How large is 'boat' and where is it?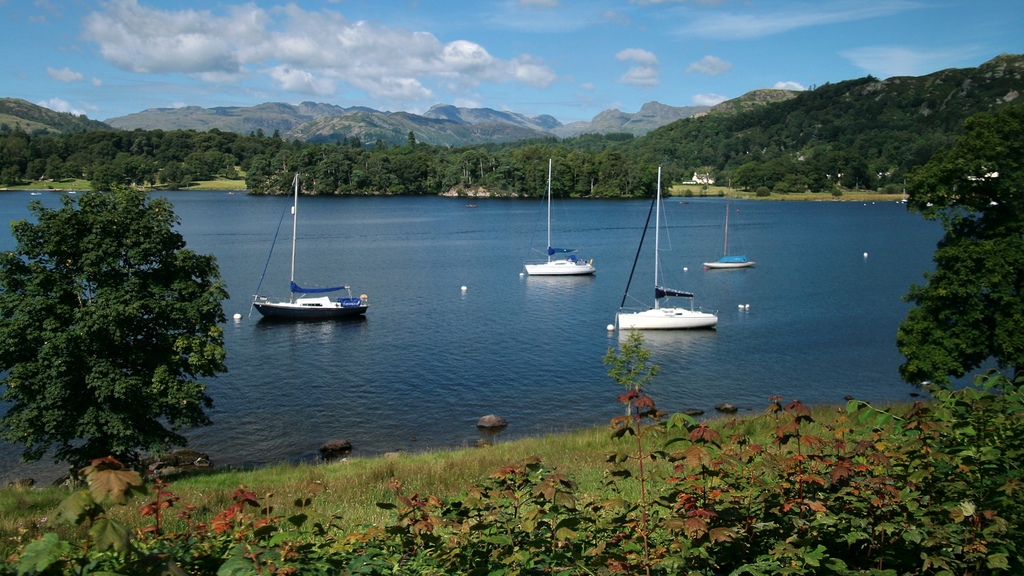
Bounding box: rect(522, 158, 595, 272).
